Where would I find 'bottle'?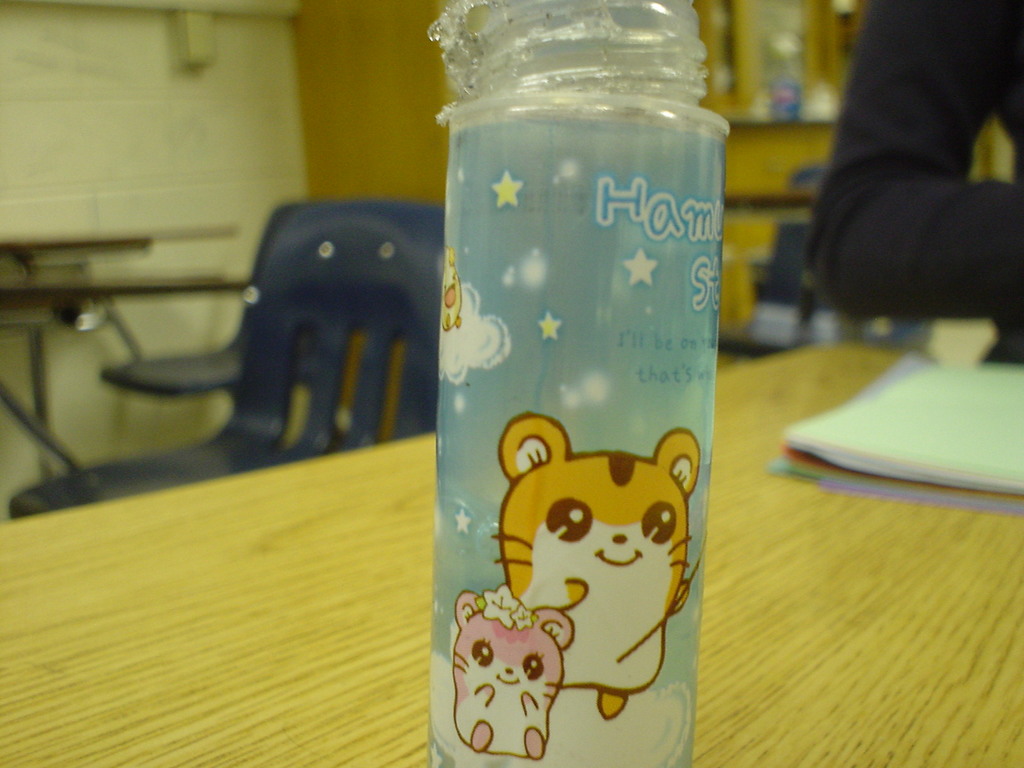
At box=[424, 0, 731, 767].
